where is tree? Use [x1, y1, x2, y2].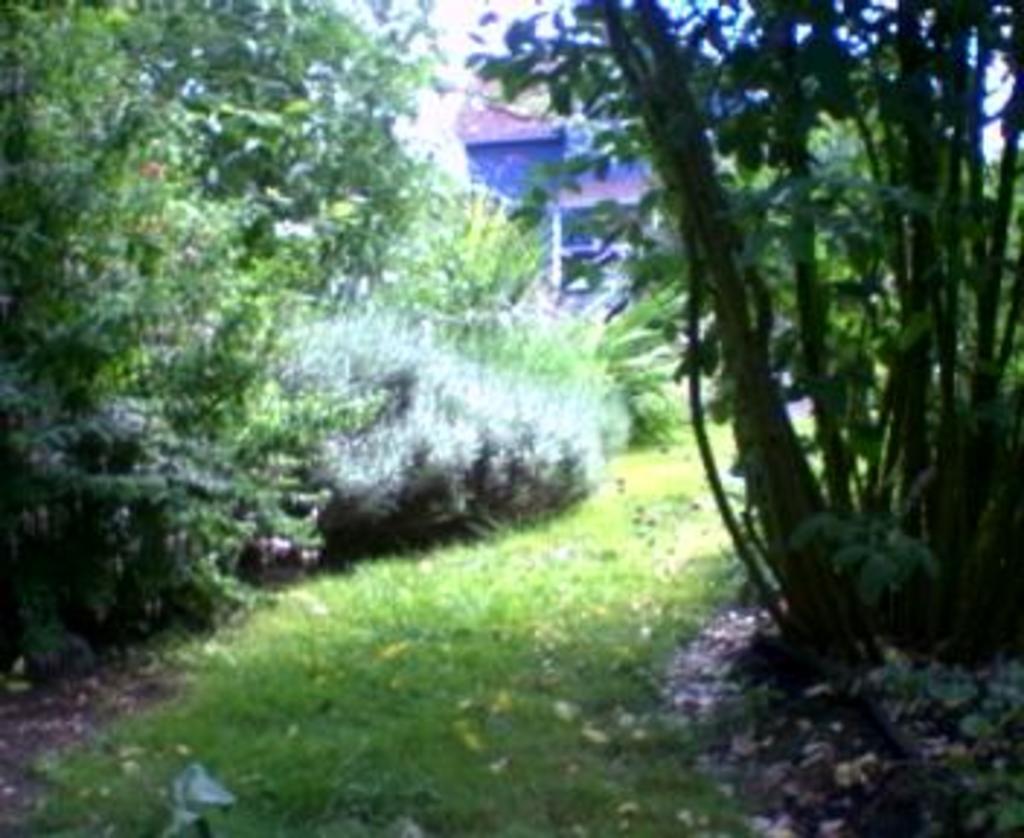
[145, 0, 457, 288].
